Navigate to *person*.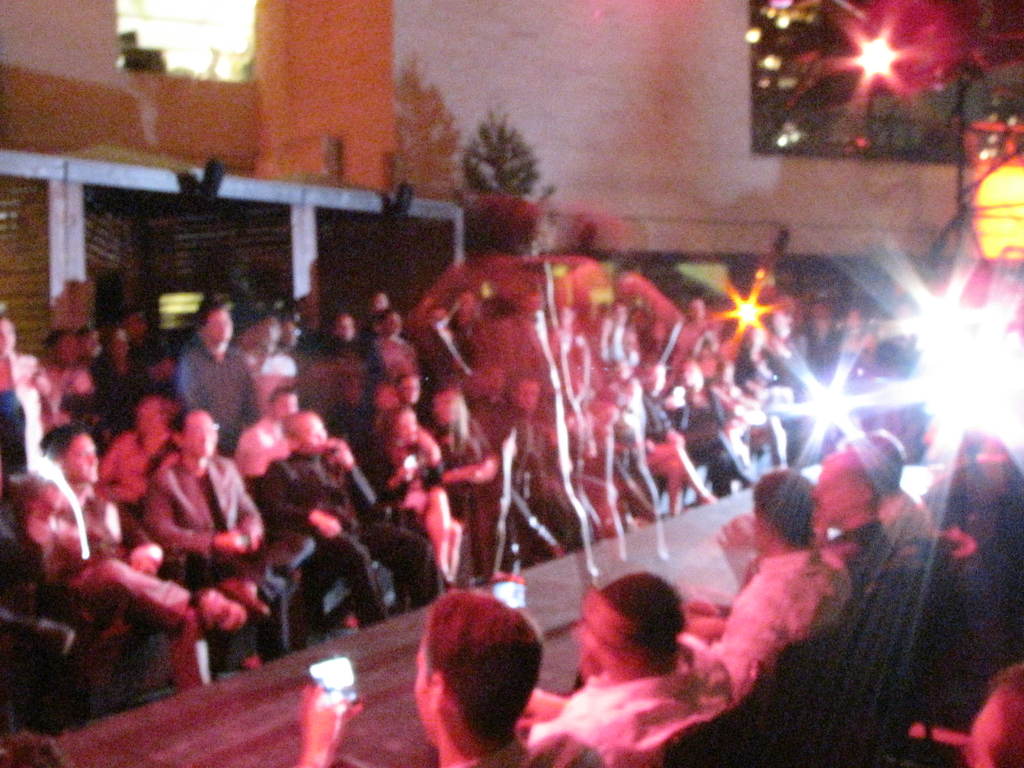
Navigation target: 419,300,475,378.
